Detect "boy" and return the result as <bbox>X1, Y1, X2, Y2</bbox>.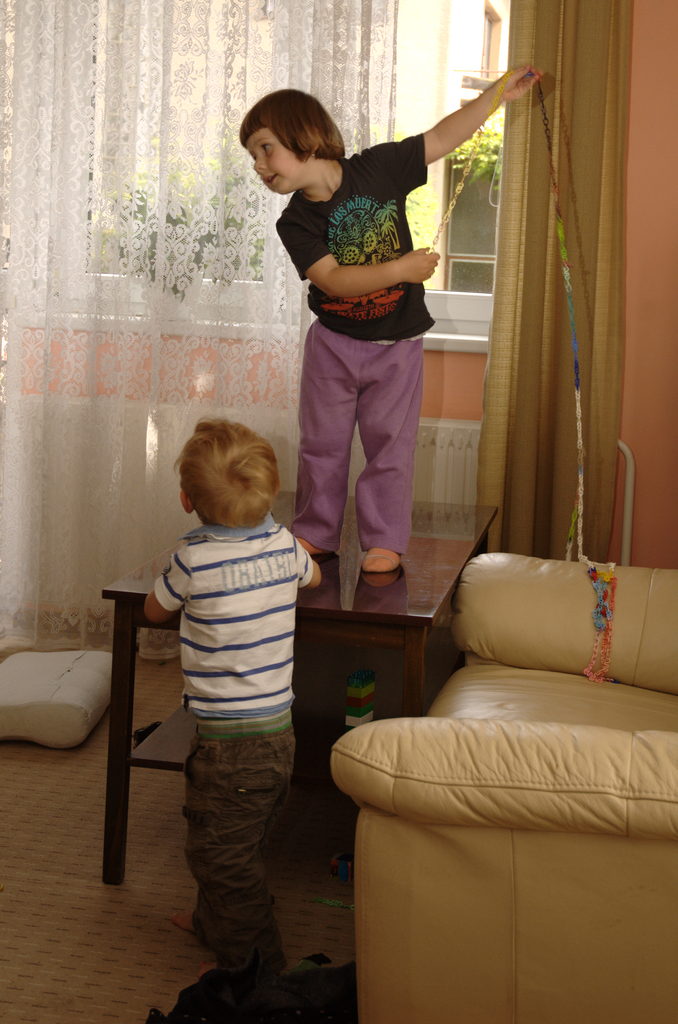
<bbox>140, 412, 324, 985</bbox>.
